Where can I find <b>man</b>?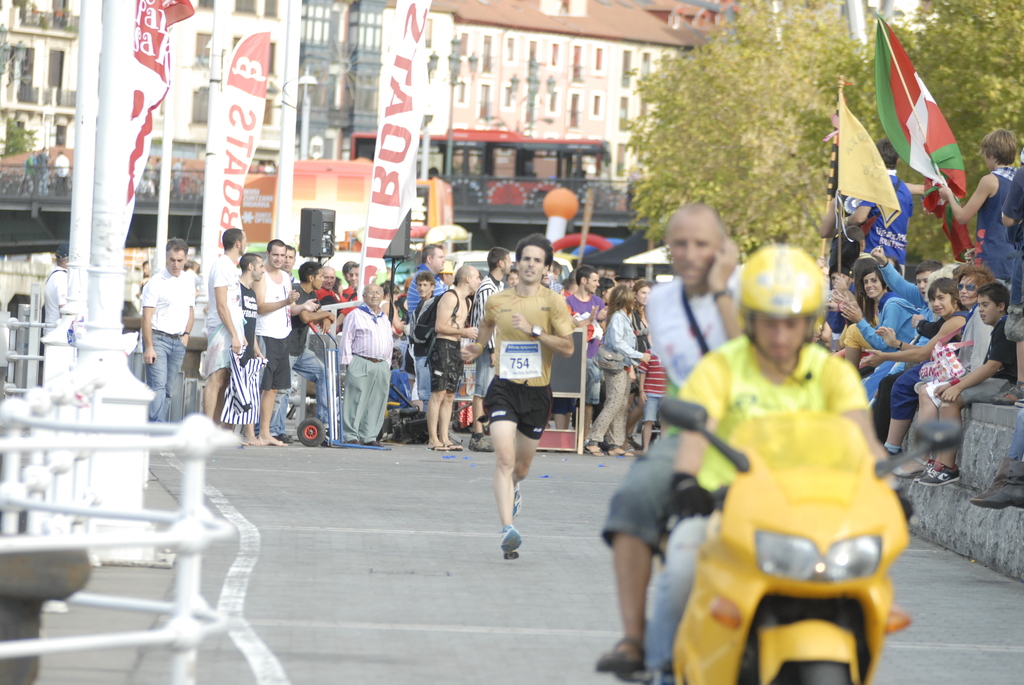
You can find it at crop(383, 282, 411, 411).
